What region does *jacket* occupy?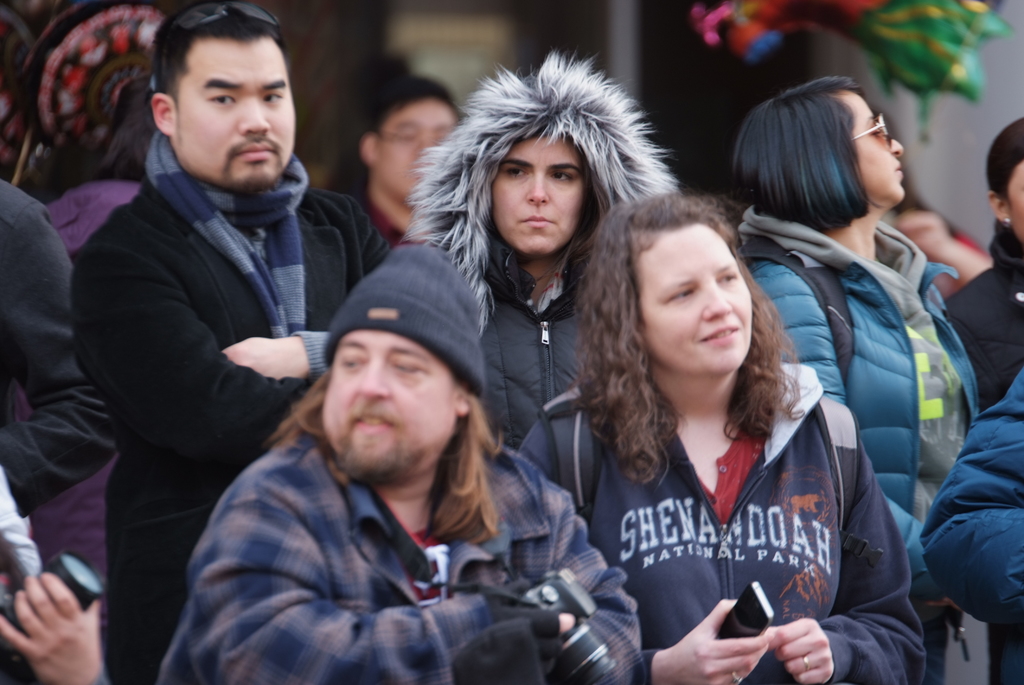
l=158, t=436, r=638, b=684.
